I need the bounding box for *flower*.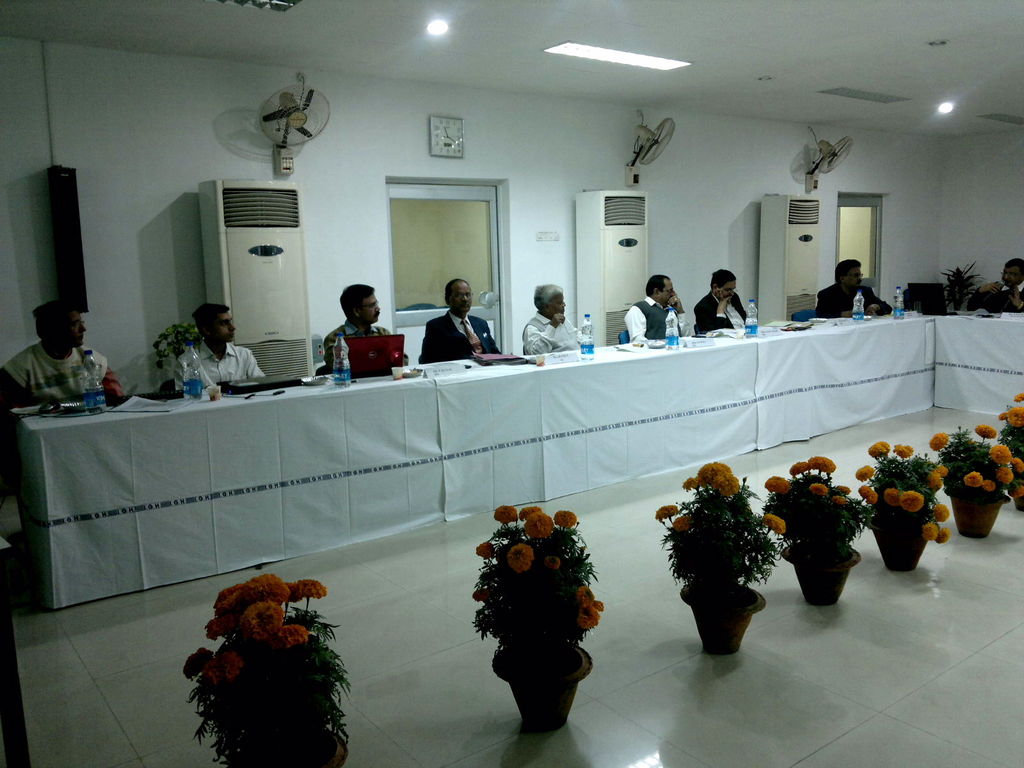
Here it is: 765:474:785:493.
